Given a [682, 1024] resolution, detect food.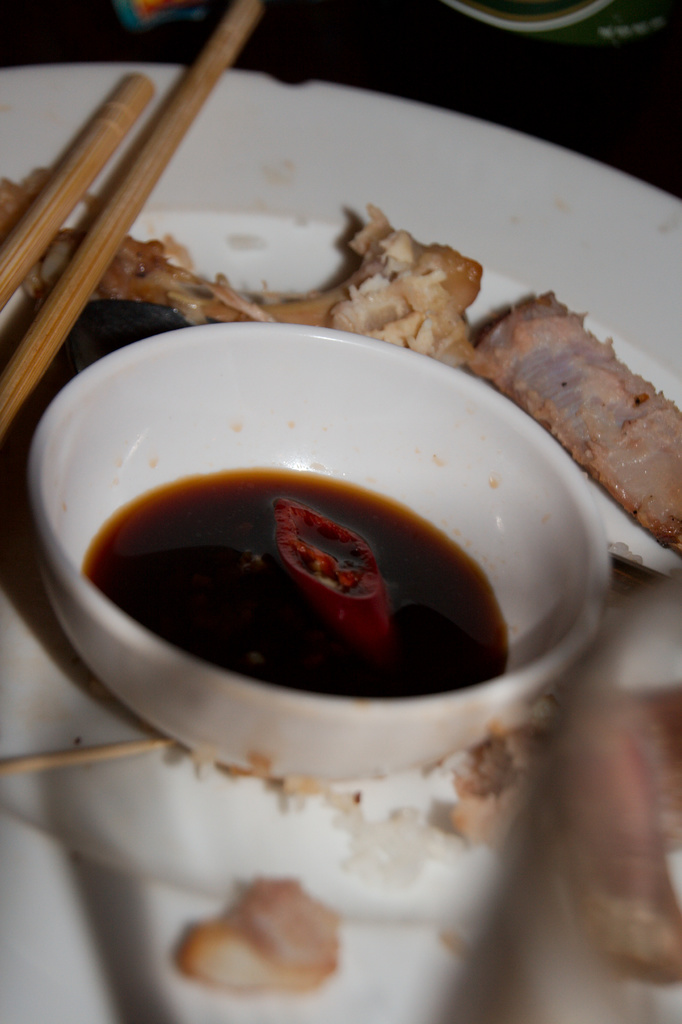
bbox(0, 163, 484, 363).
